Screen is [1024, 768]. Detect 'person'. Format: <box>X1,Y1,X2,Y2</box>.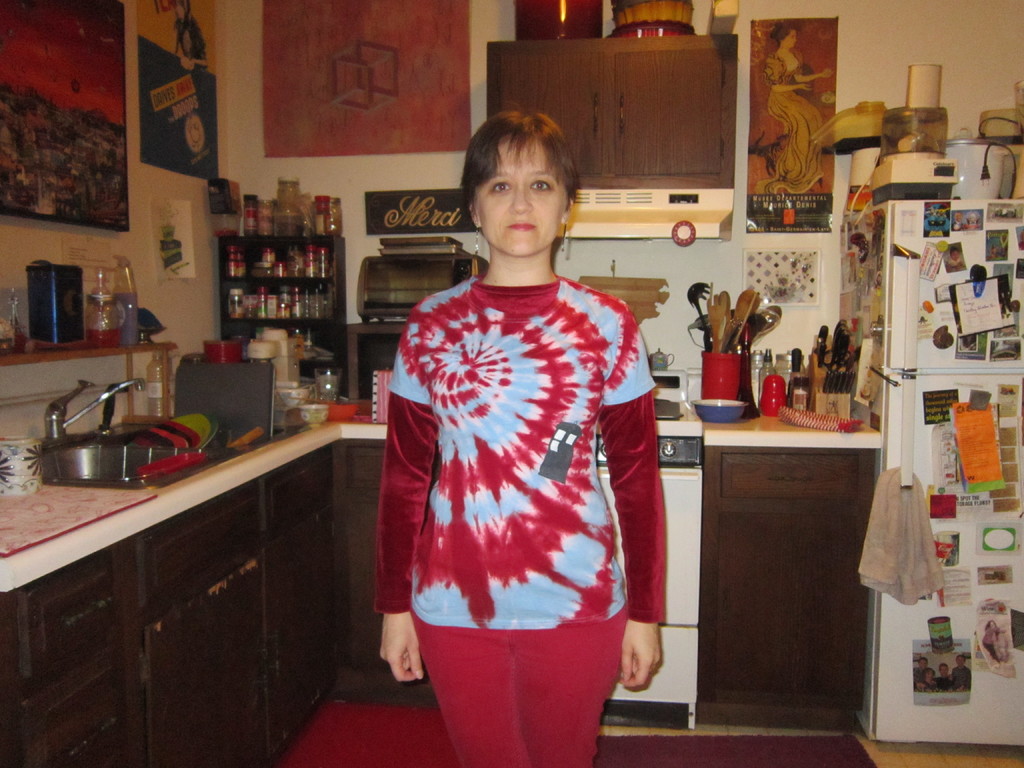
<box>926,668,936,685</box>.
